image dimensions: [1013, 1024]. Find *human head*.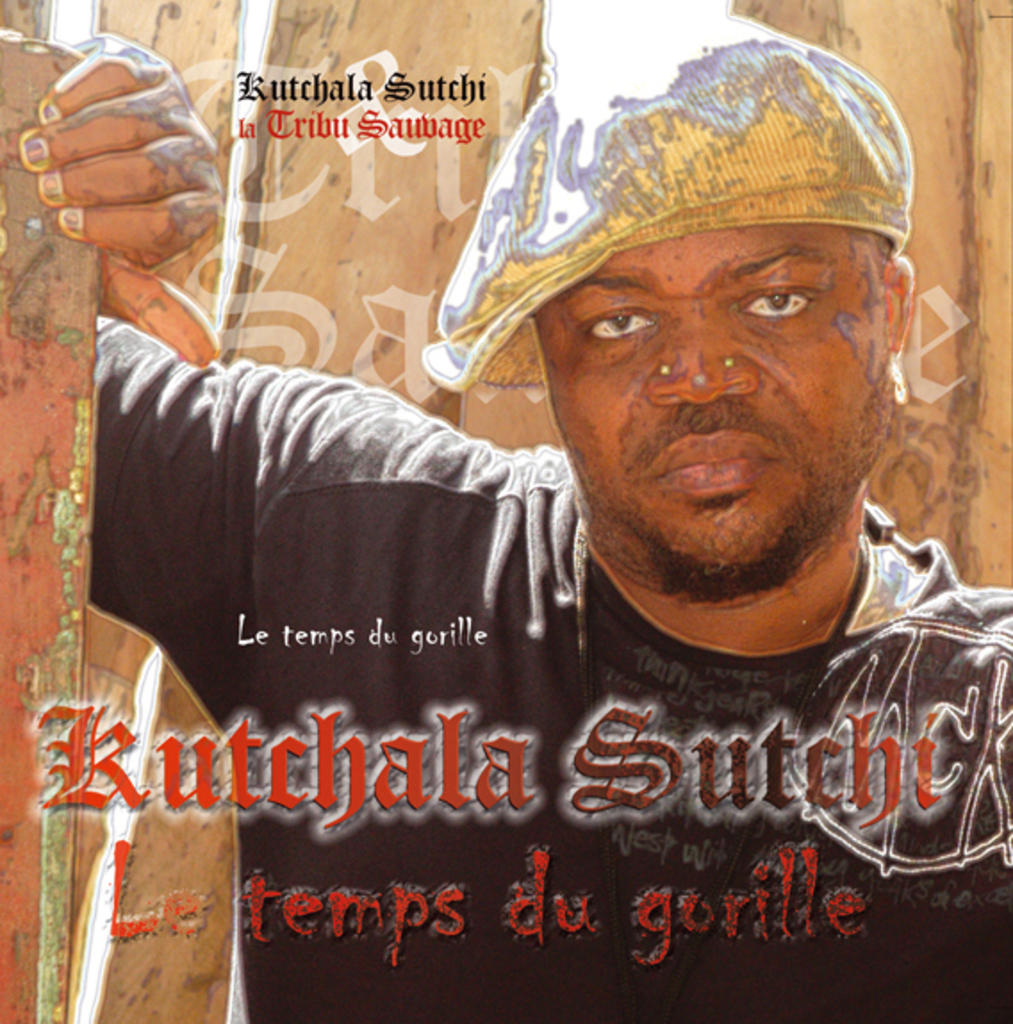
pyautogui.locateOnScreen(458, 21, 993, 648).
